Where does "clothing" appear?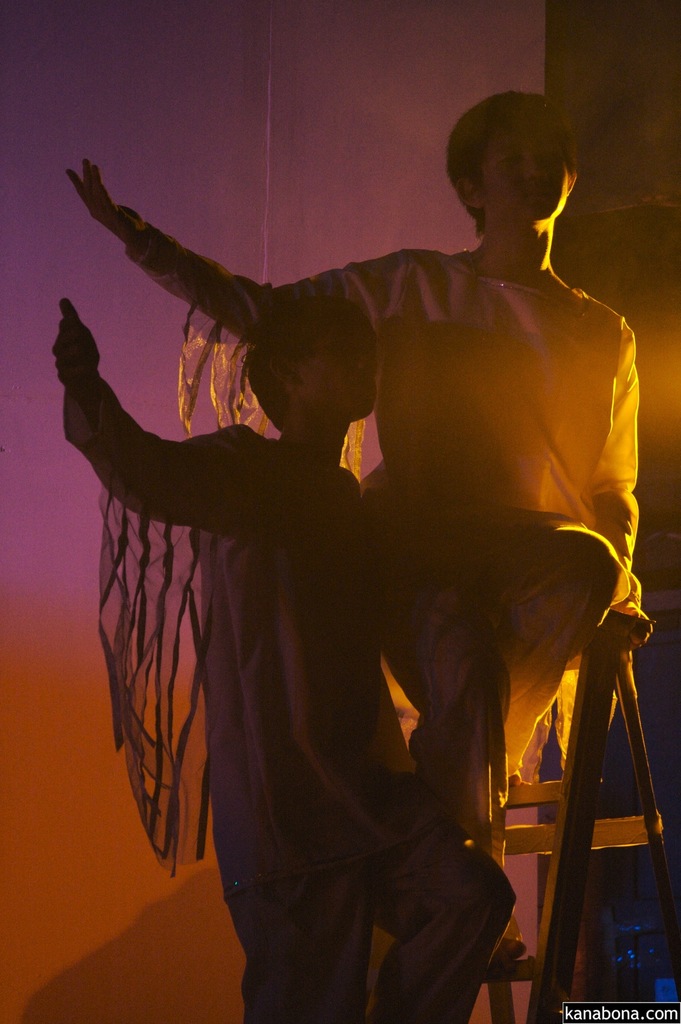
Appears at 74:410:518:1023.
